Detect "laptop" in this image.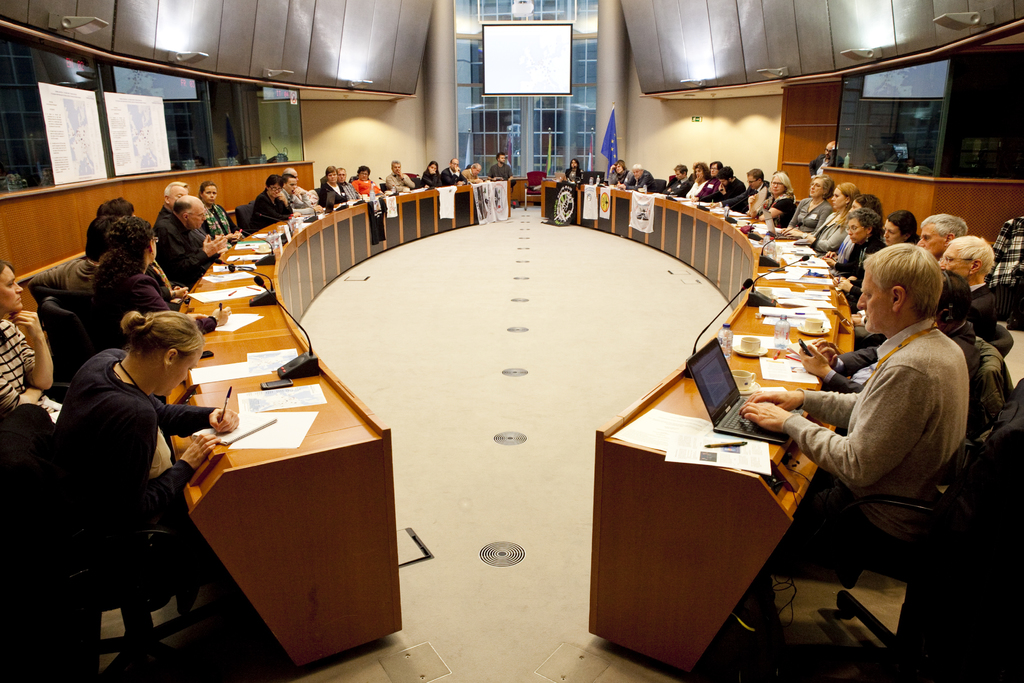
Detection: l=303, t=191, r=335, b=215.
